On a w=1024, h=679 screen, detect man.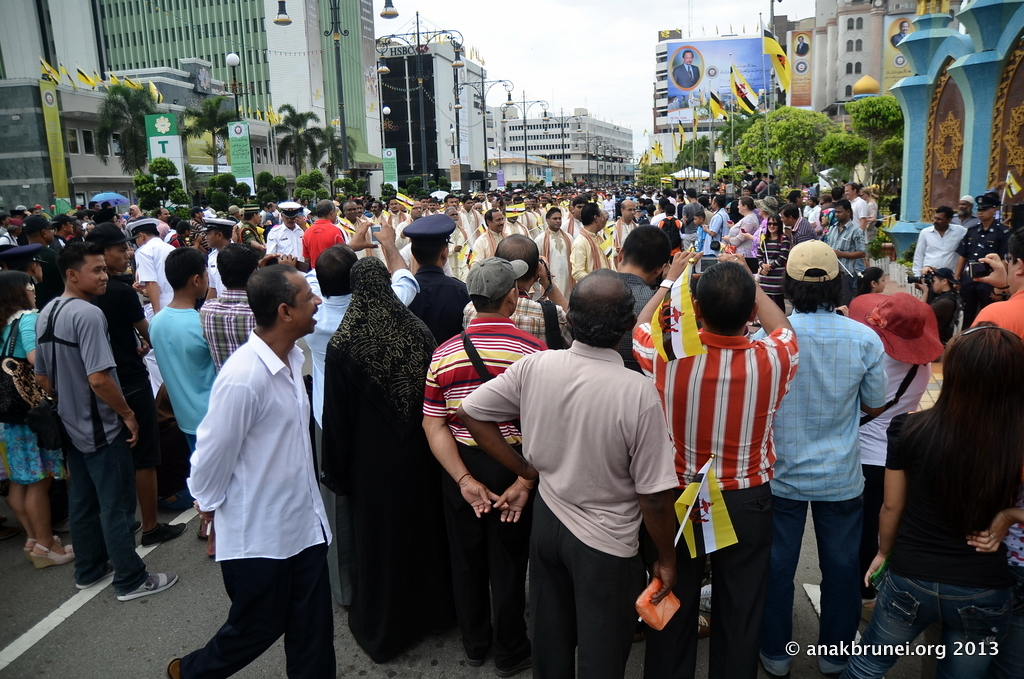
x1=154 y1=255 x2=219 y2=481.
